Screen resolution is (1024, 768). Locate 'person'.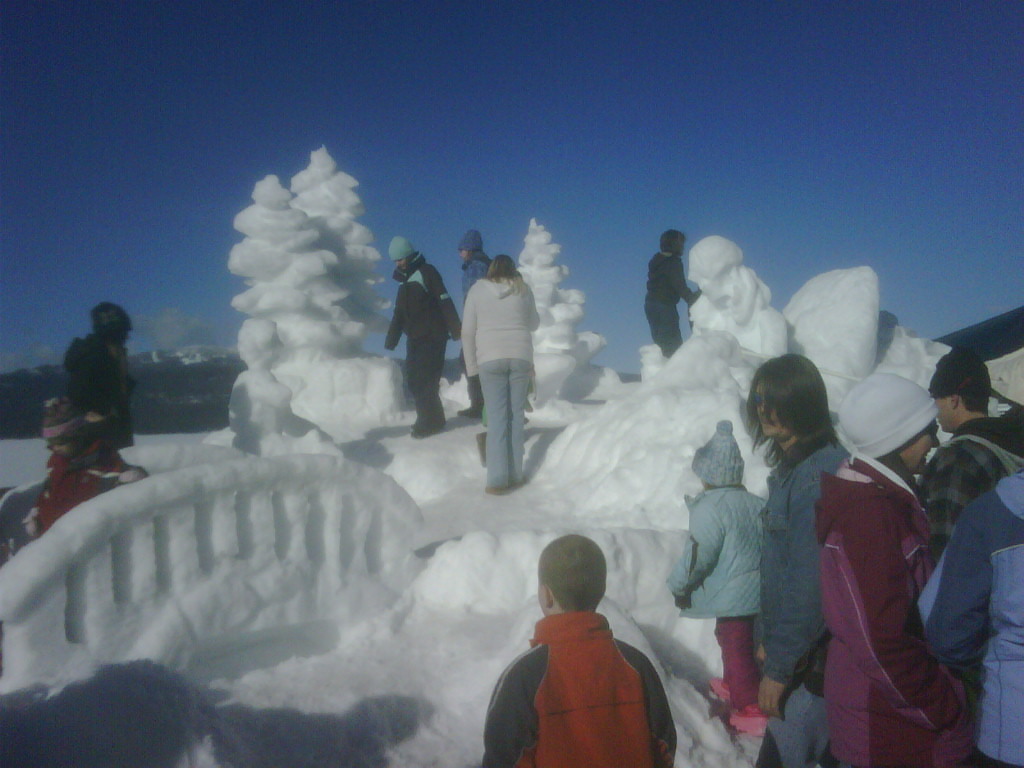
922 464 1023 767.
